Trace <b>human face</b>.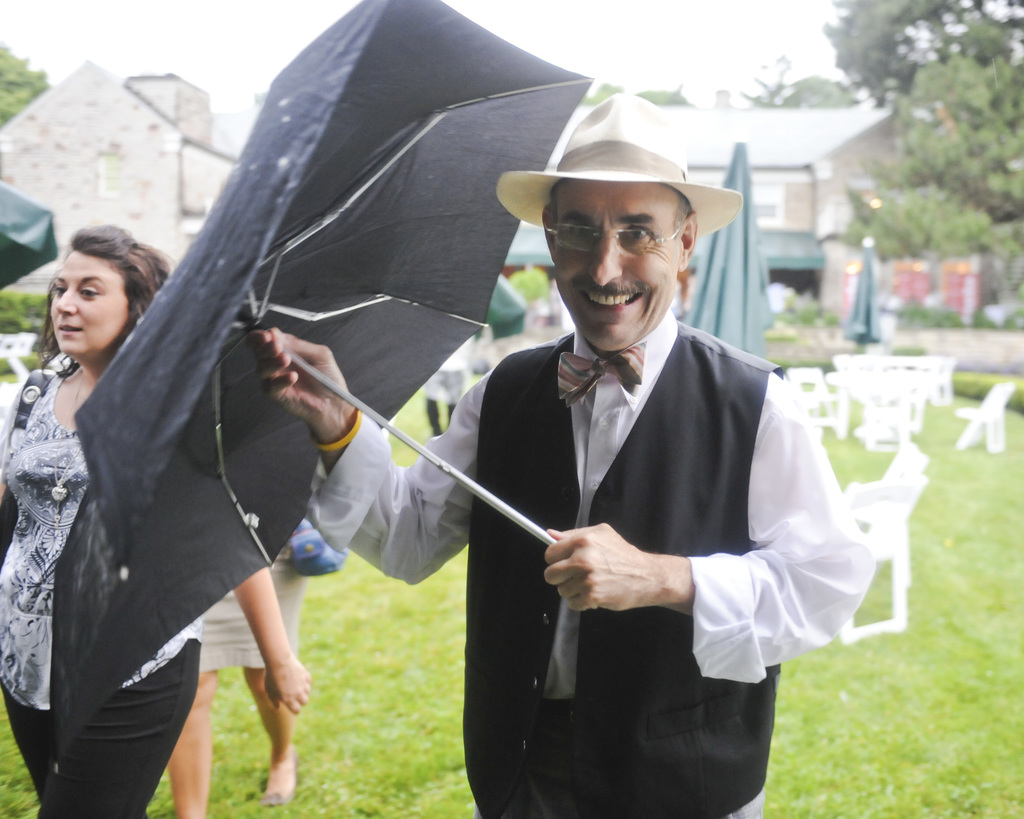
Traced to l=46, t=253, r=136, b=359.
